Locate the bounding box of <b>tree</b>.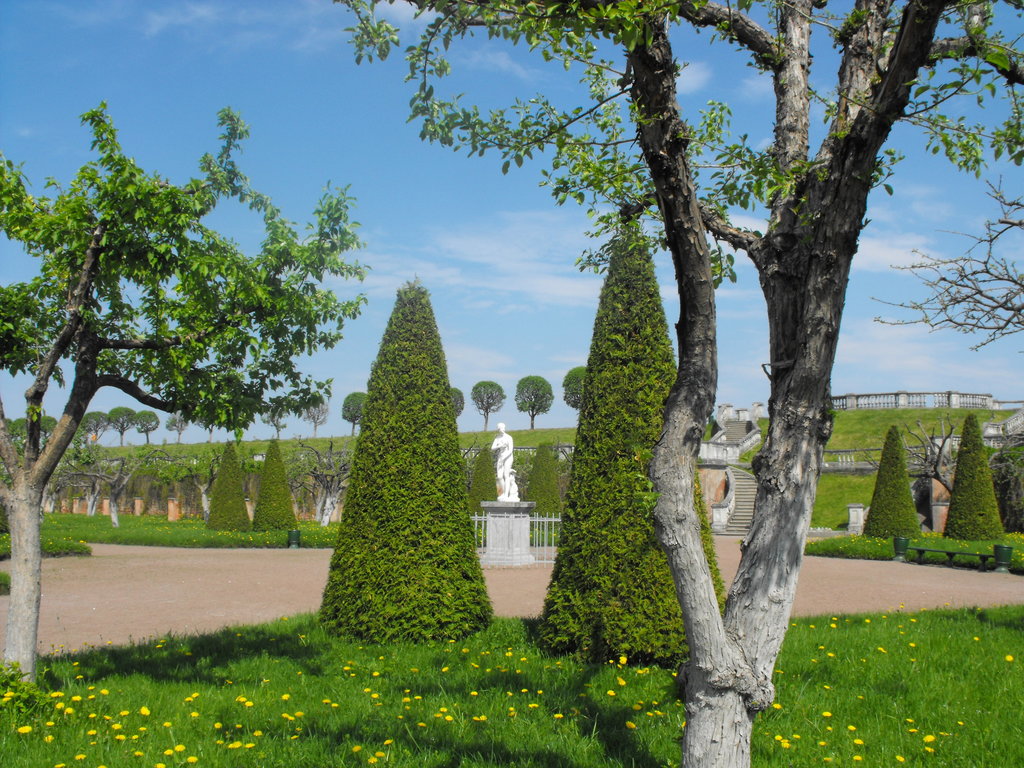
Bounding box: bbox(73, 410, 110, 441).
